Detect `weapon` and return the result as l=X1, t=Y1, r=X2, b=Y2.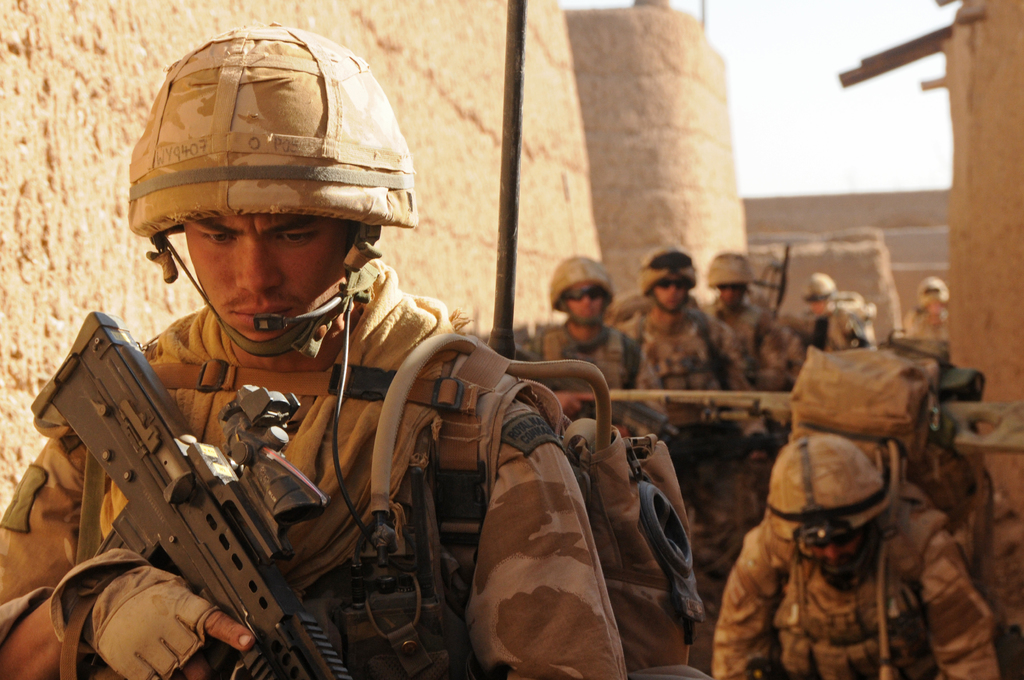
l=61, t=353, r=365, b=679.
